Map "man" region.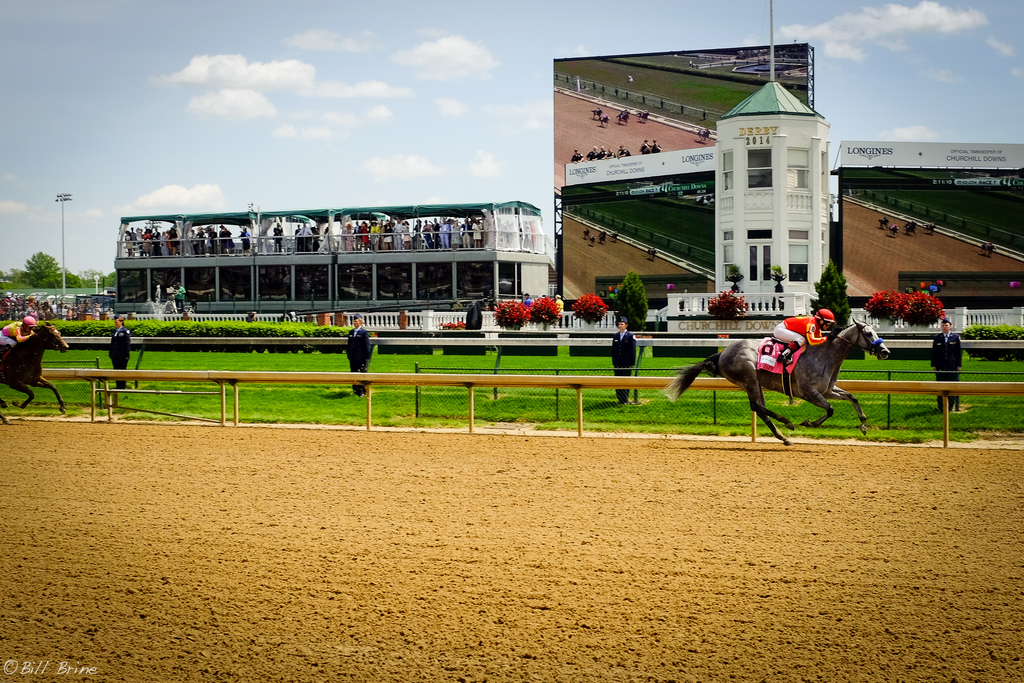
Mapped to {"x1": 932, "y1": 318, "x2": 963, "y2": 414}.
